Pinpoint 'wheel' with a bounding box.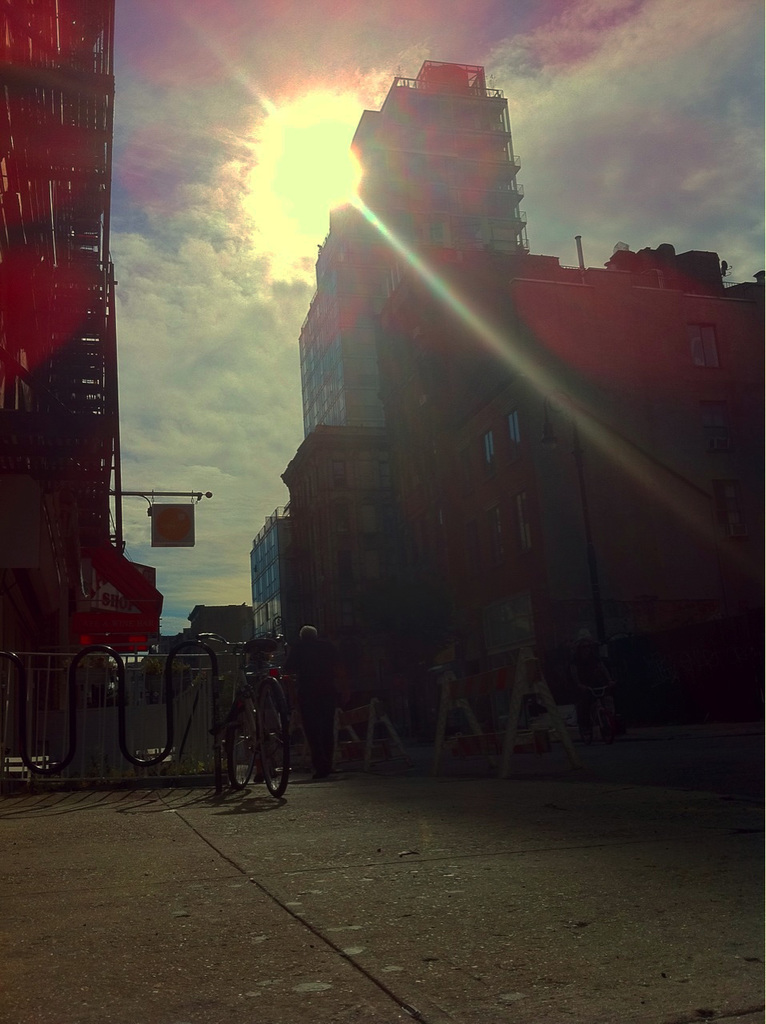
locate(257, 682, 292, 797).
